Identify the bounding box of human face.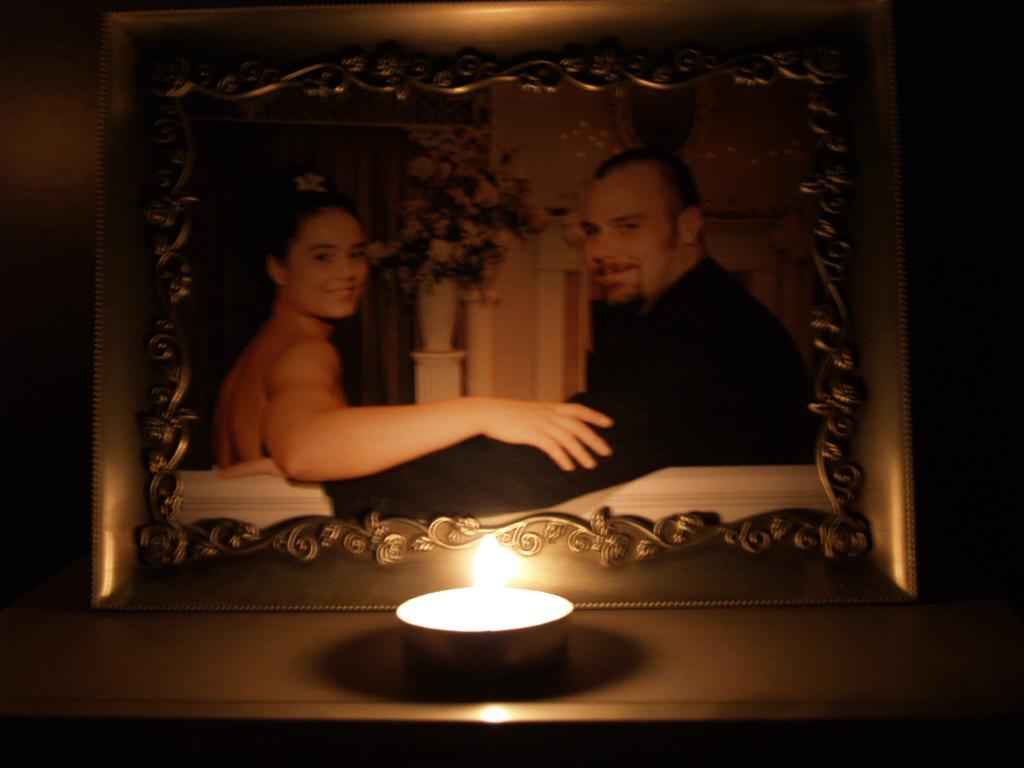
crop(576, 175, 677, 300).
